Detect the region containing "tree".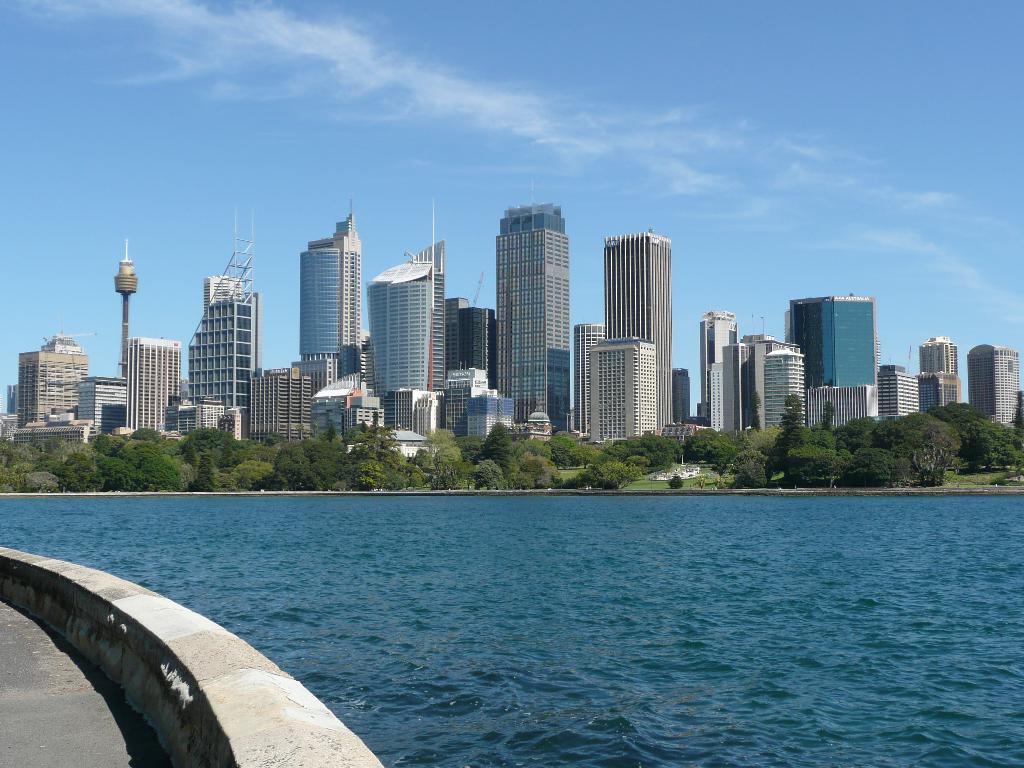
(x1=873, y1=412, x2=979, y2=476).
